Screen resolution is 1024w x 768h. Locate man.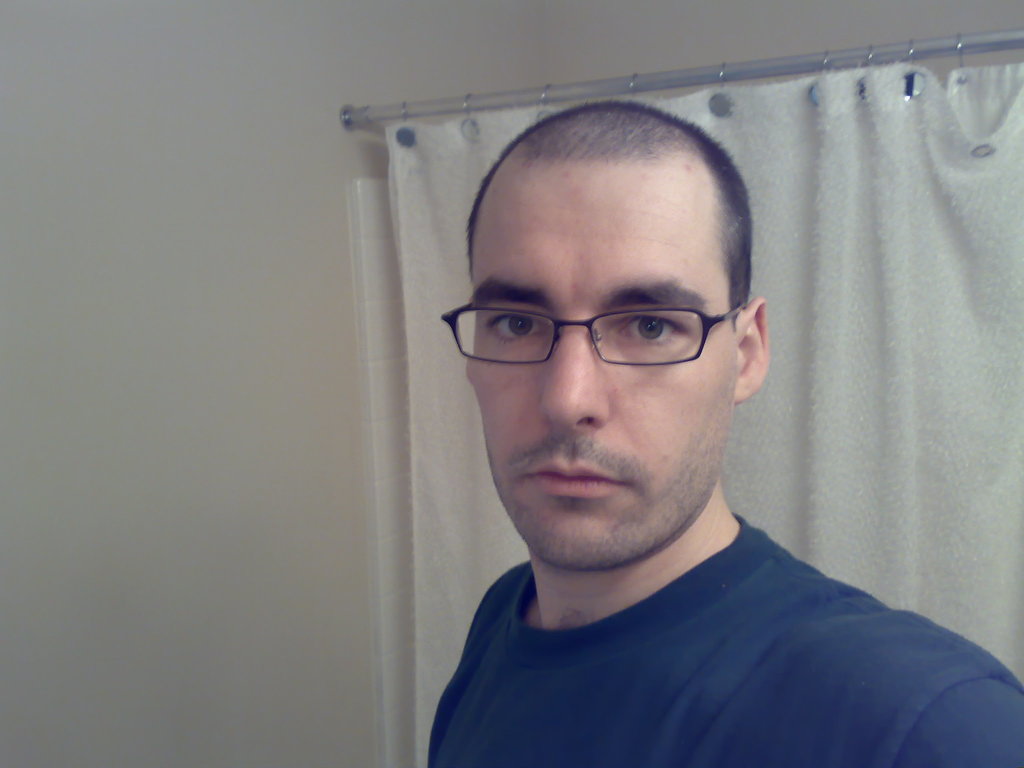
(left=423, top=95, right=1023, bottom=767).
